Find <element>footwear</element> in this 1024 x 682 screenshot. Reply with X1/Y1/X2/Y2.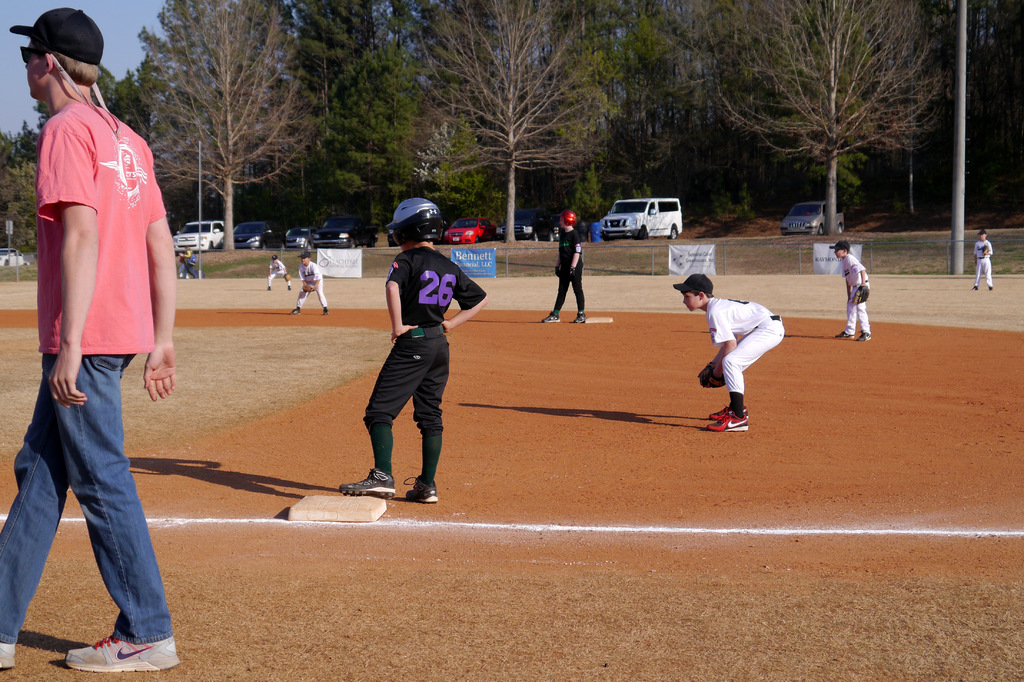
708/407/748/432.
